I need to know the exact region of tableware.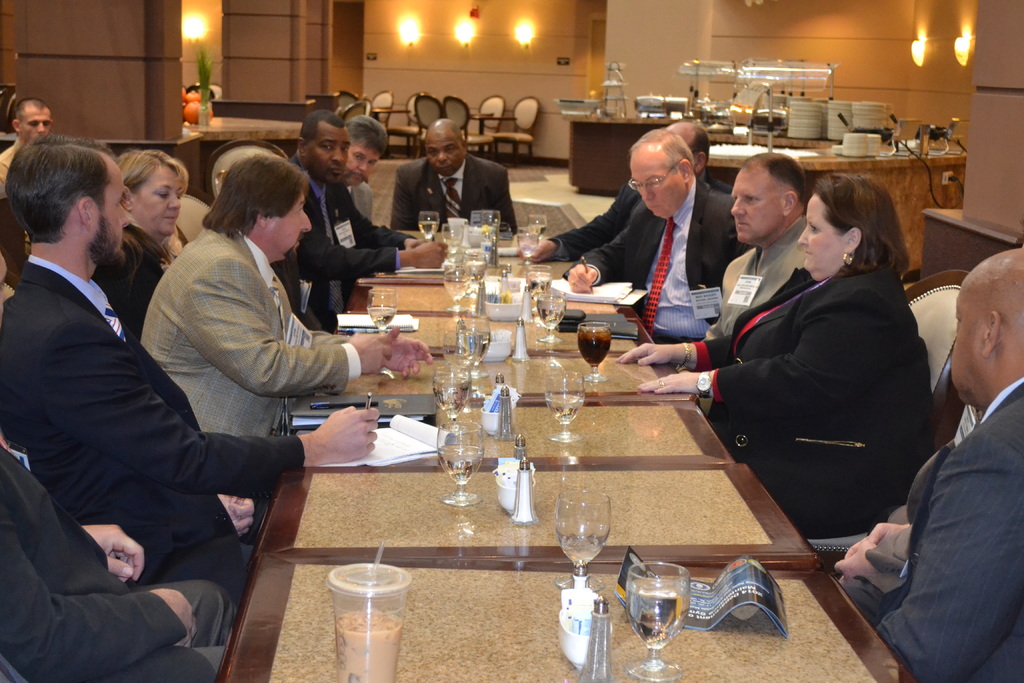
Region: (left=524, top=265, right=553, bottom=313).
